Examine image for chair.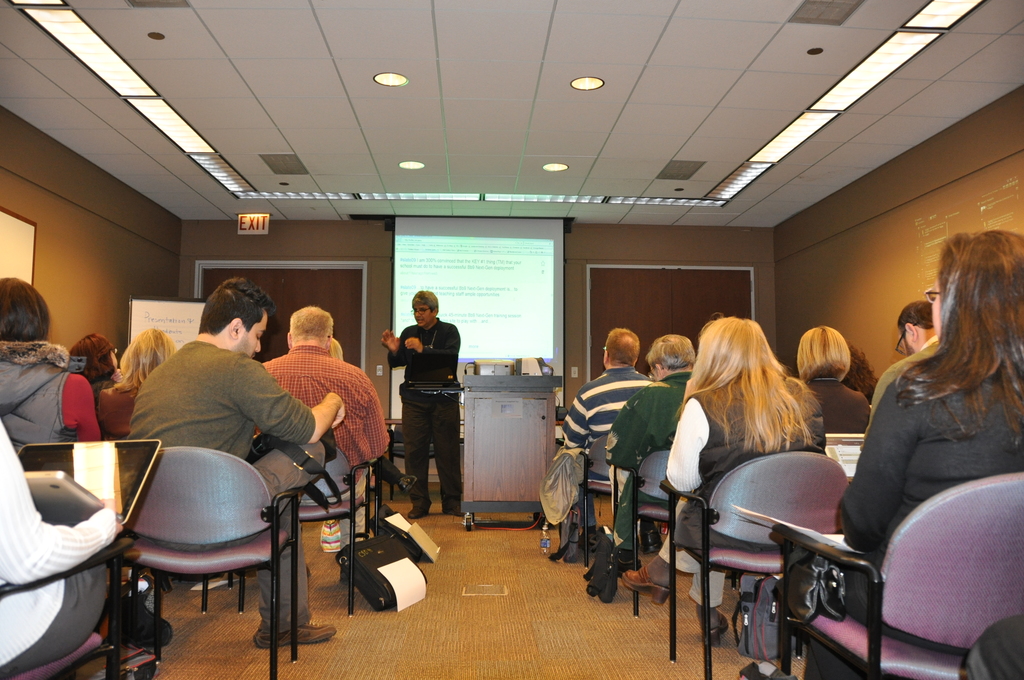
Examination result: (left=86, top=435, right=300, bottom=674).
